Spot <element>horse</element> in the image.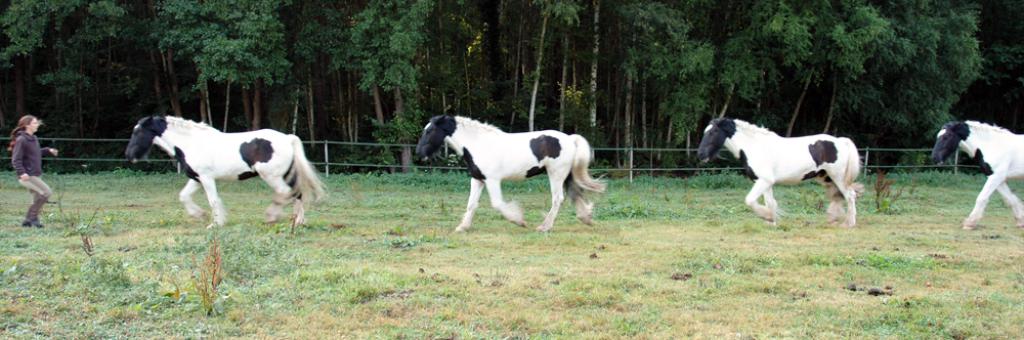
<element>horse</element> found at BBox(696, 116, 865, 229).
